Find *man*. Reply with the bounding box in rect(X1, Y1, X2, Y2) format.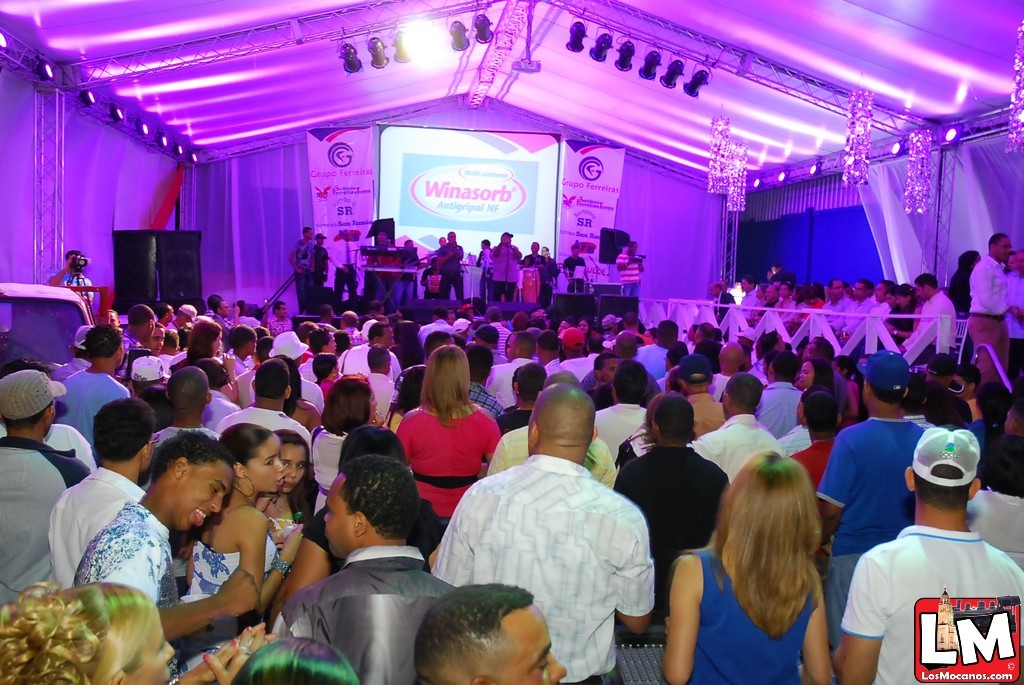
rect(150, 364, 222, 454).
